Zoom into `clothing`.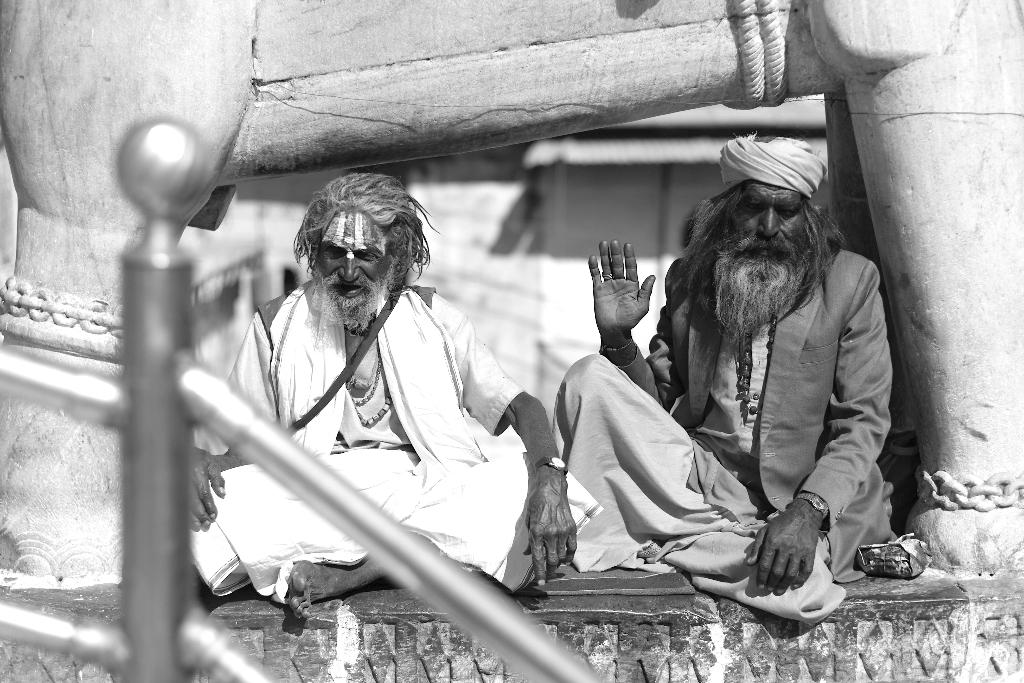
Zoom target: 189/284/601/598.
